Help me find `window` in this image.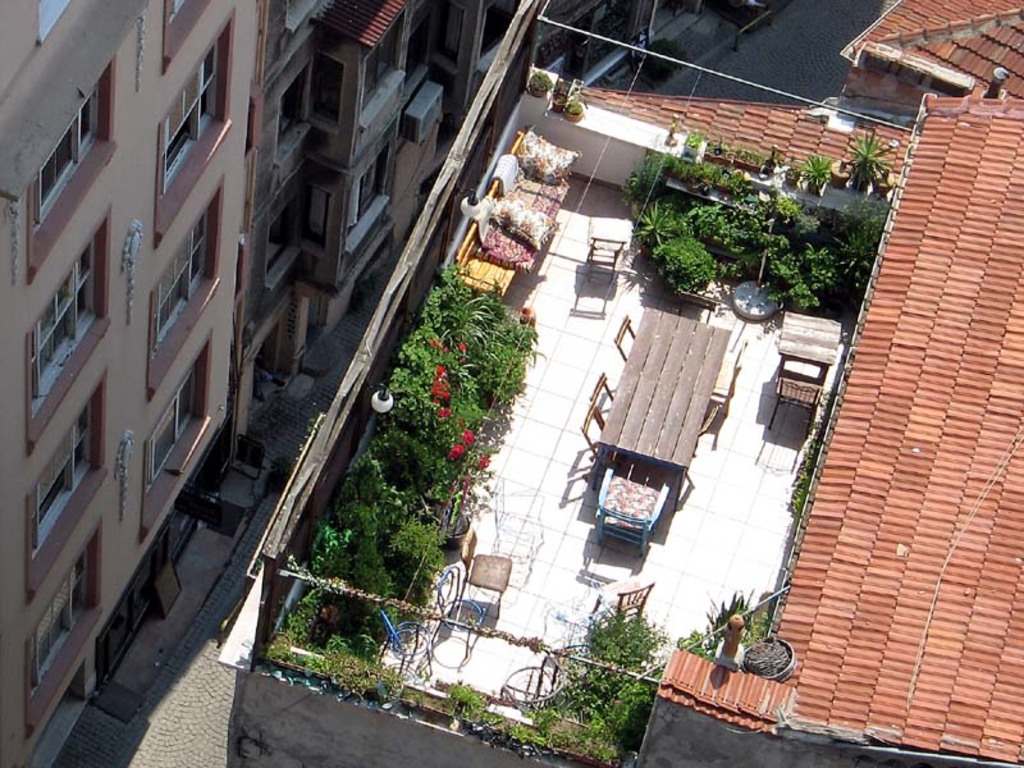
Found it: box(163, 0, 210, 67).
